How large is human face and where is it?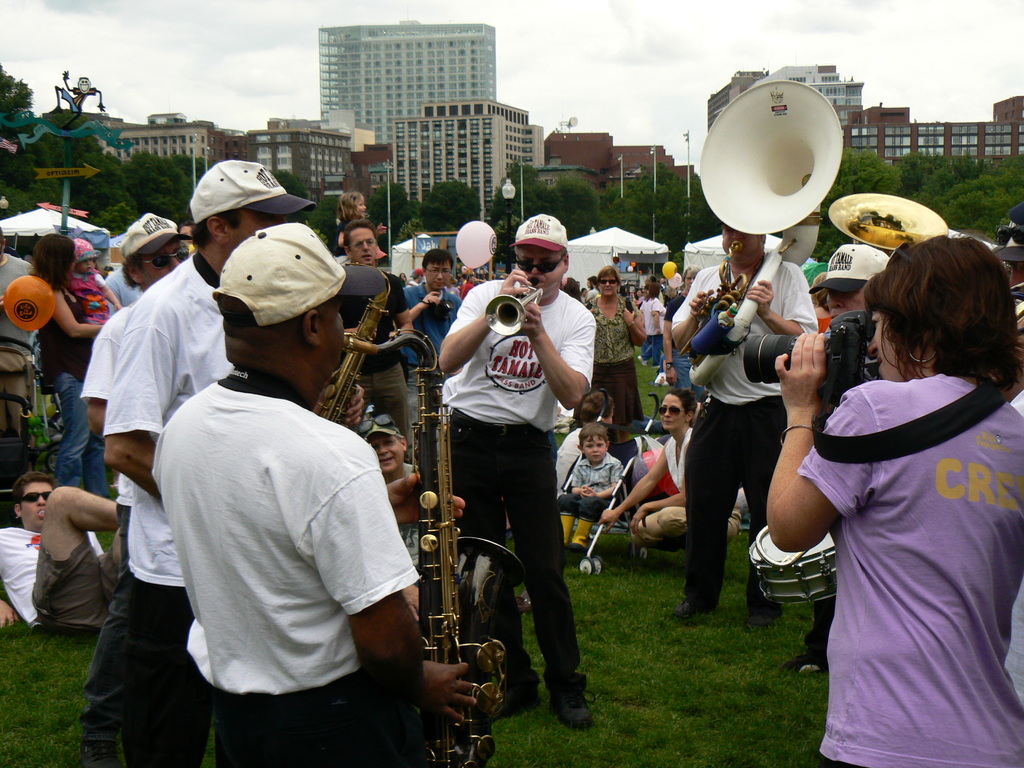
Bounding box: Rect(657, 393, 689, 431).
